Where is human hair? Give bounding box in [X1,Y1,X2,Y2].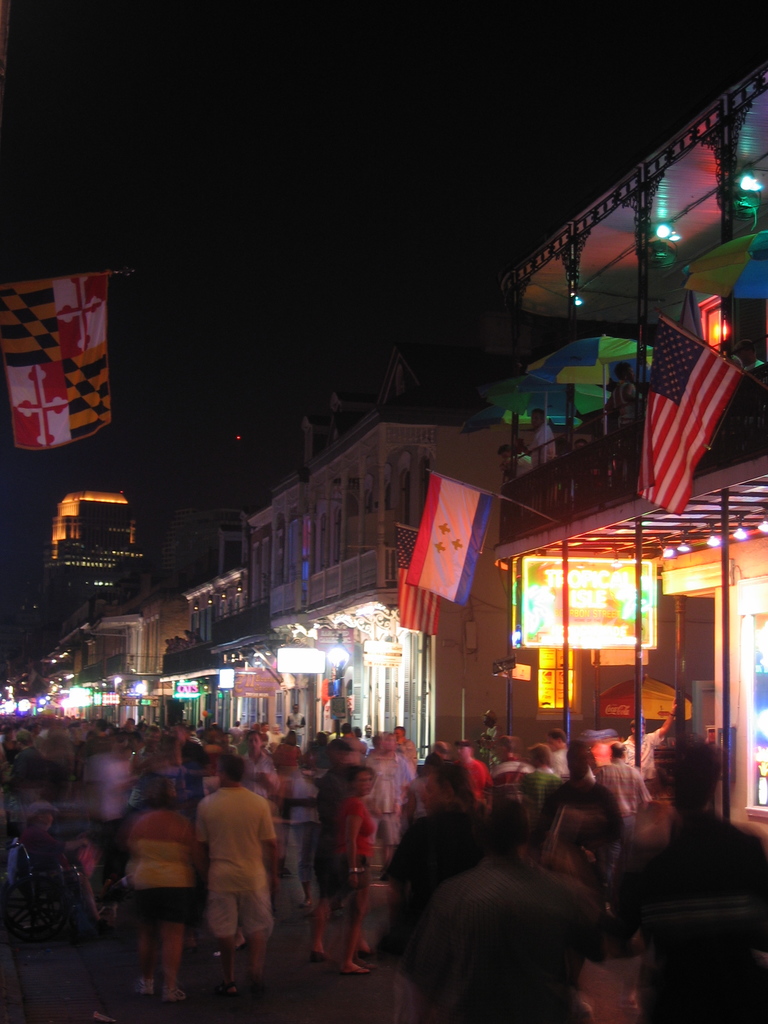
[497,735,515,753].
